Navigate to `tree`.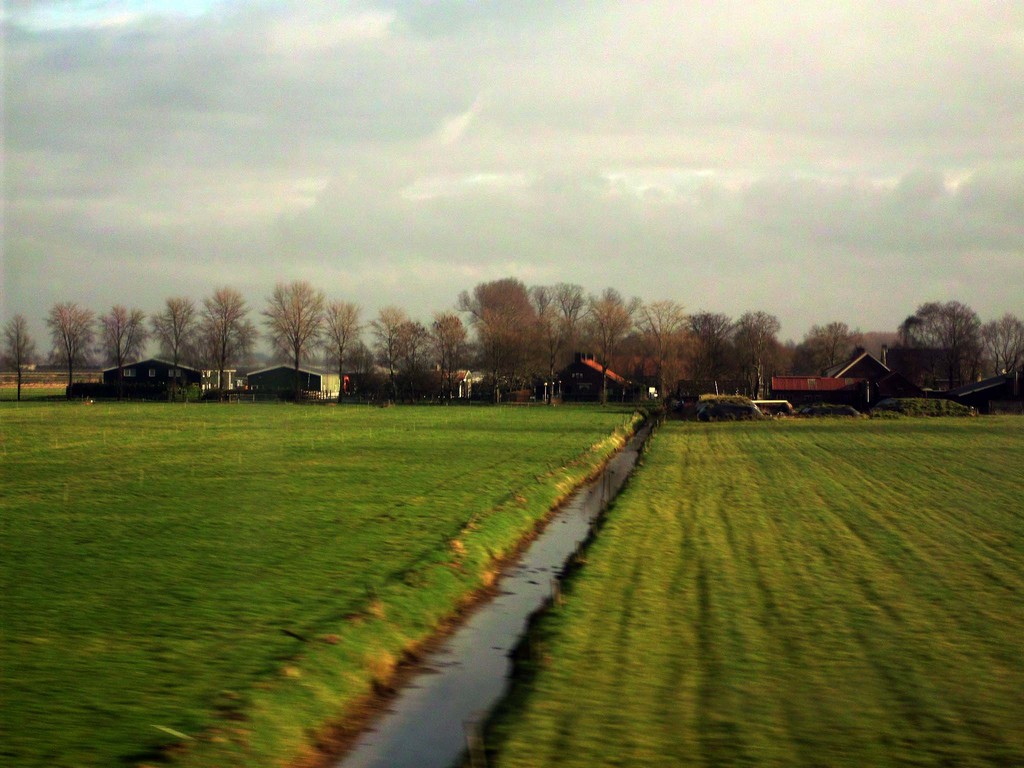
Navigation target: (317, 300, 366, 381).
